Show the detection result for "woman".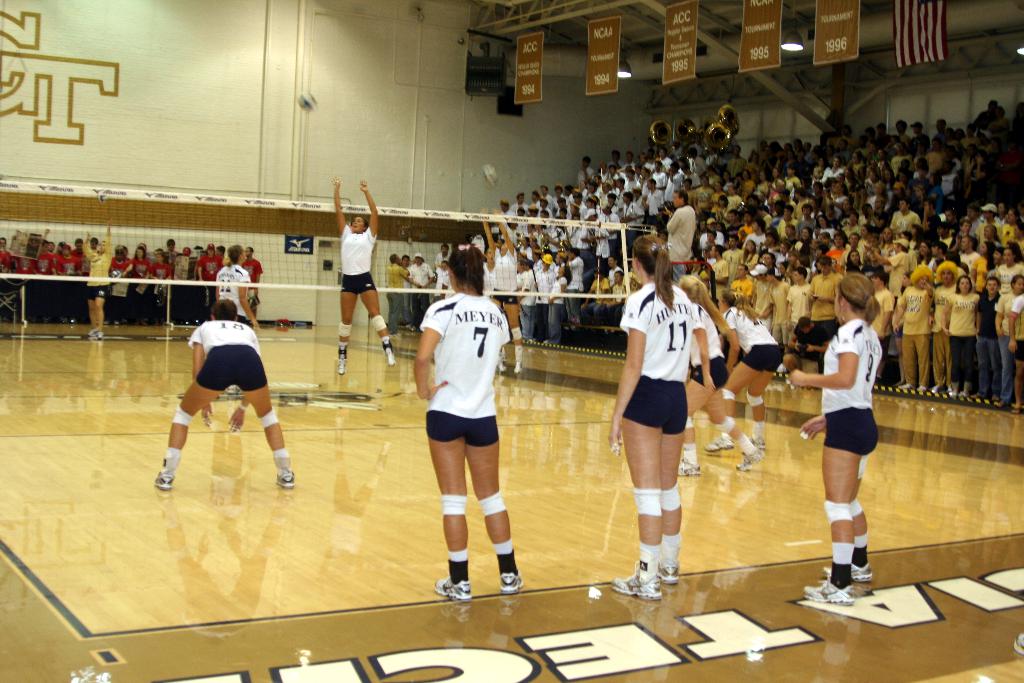
(764,255,777,275).
